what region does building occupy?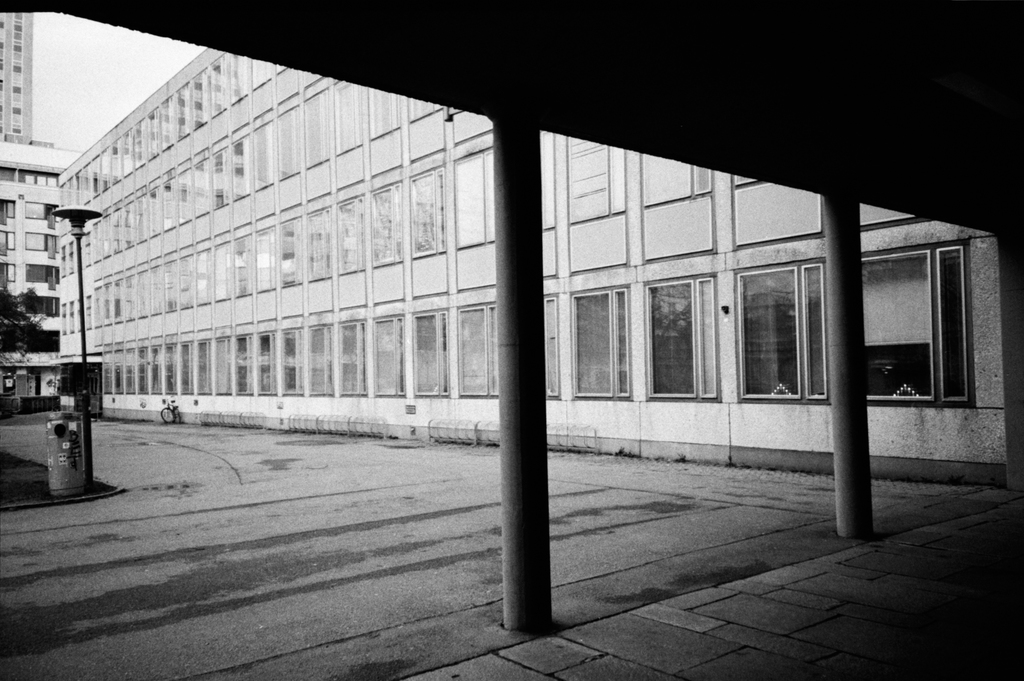
rect(0, 4, 85, 419).
